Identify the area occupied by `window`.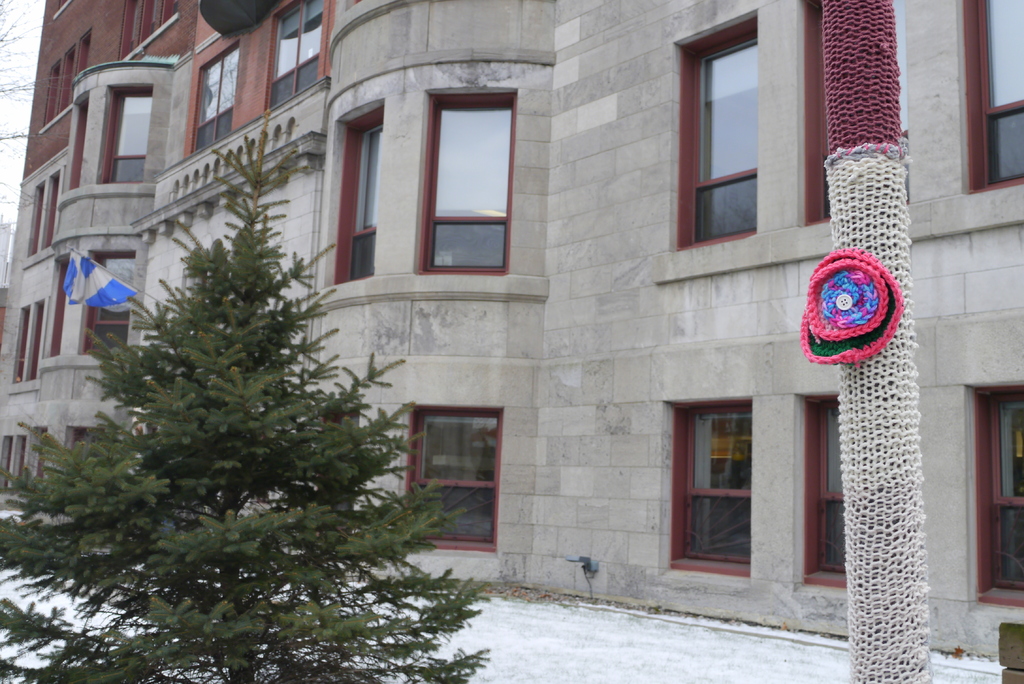
Area: bbox=[951, 0, 1023, 189].
